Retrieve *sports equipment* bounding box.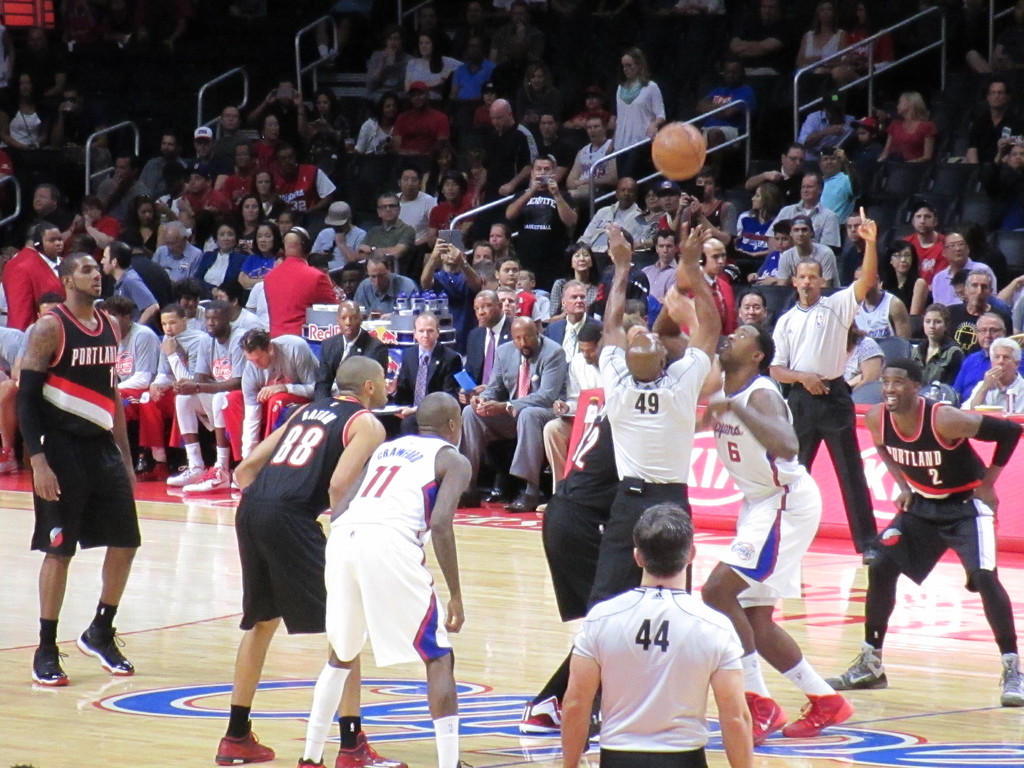
Bounding box: (168,463,209,486).
